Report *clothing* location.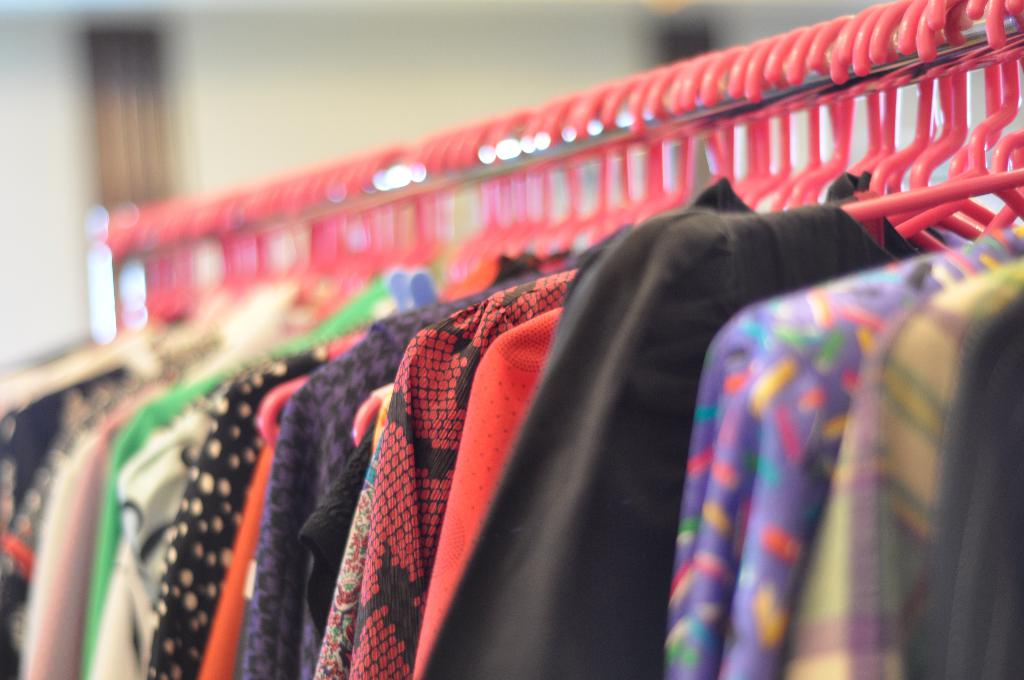
Report: 937,230,1023,679.
